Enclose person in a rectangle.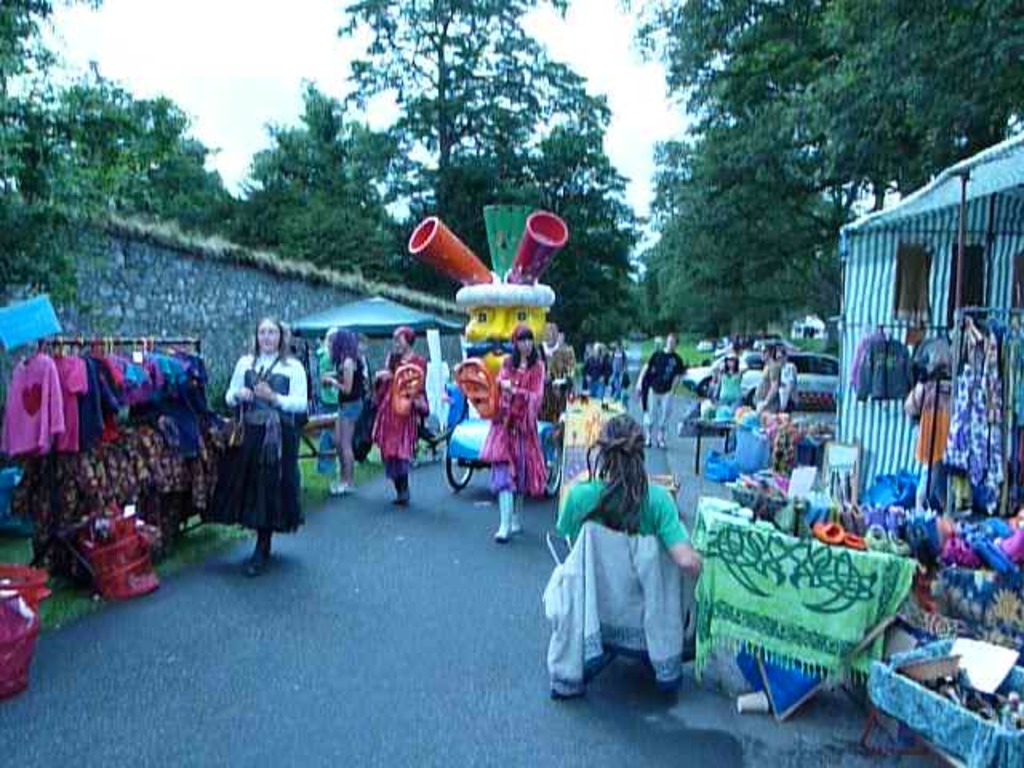
detection(645, 338, 691, 443).
